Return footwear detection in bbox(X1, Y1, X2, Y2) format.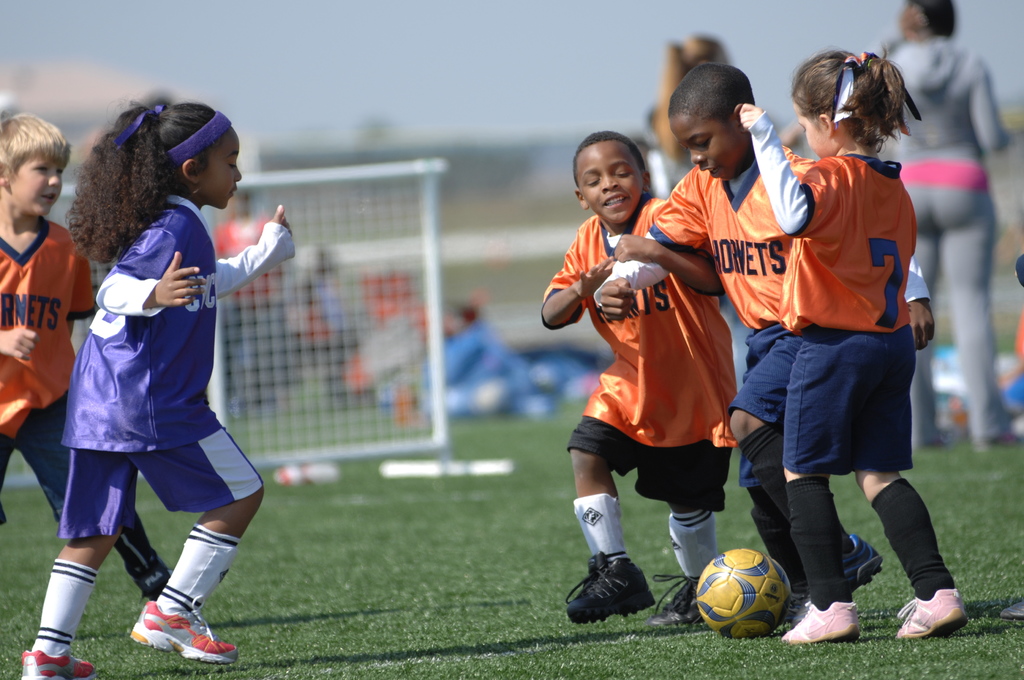
bbox(904, 585, 972, 638).
